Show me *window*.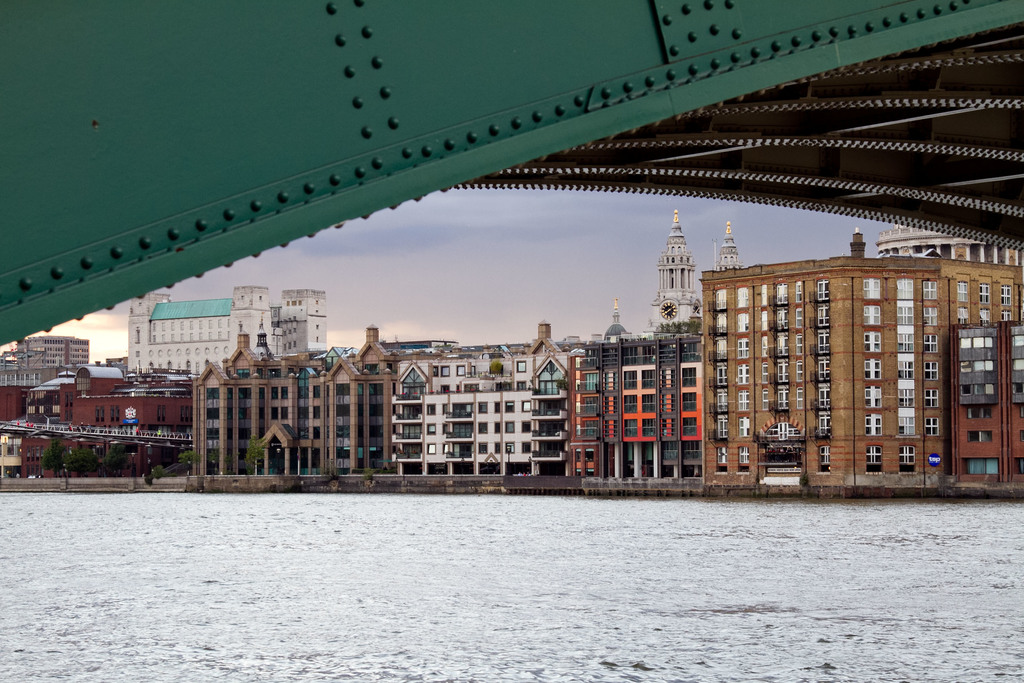
*window* is here: {"x1": 795, "y1": 306, "x2": 803, "y2": 331}.
